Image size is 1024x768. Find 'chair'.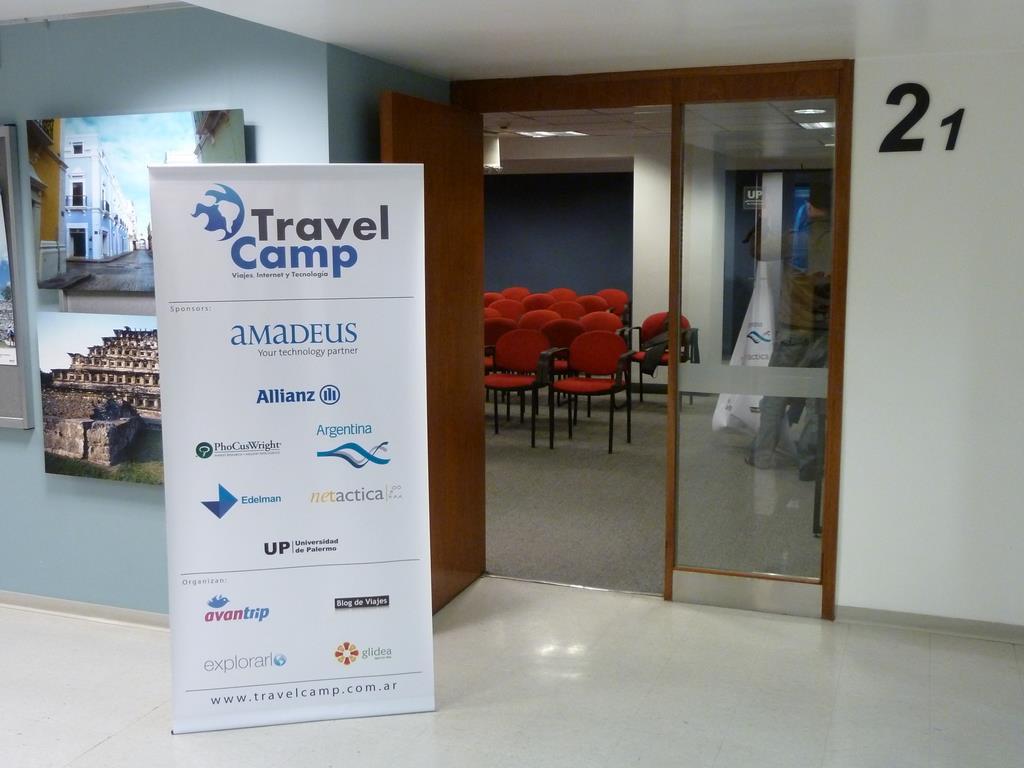
bbox=[626, 312, 697, 414].
